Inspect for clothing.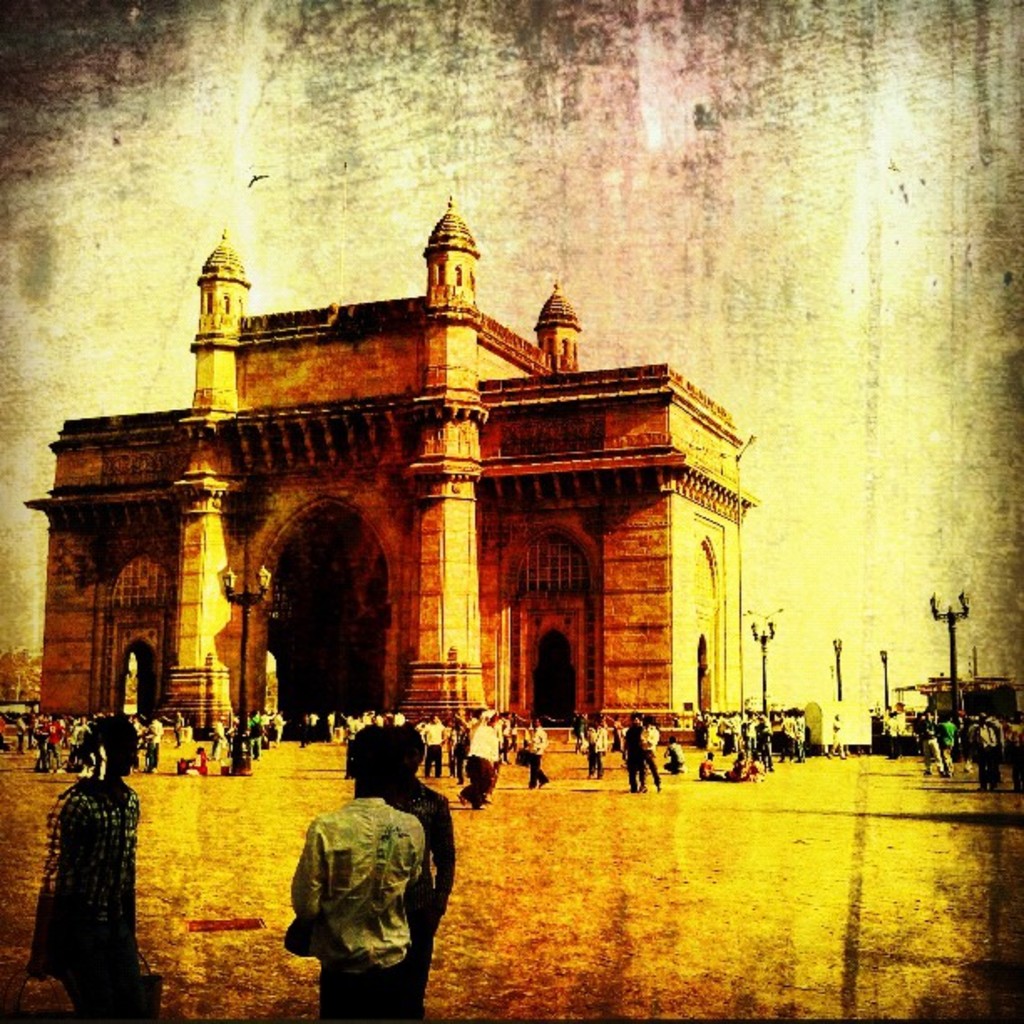
Inspection: {"x1": 28, "y1": 773, "x2": 139, "y2": 1022}.
